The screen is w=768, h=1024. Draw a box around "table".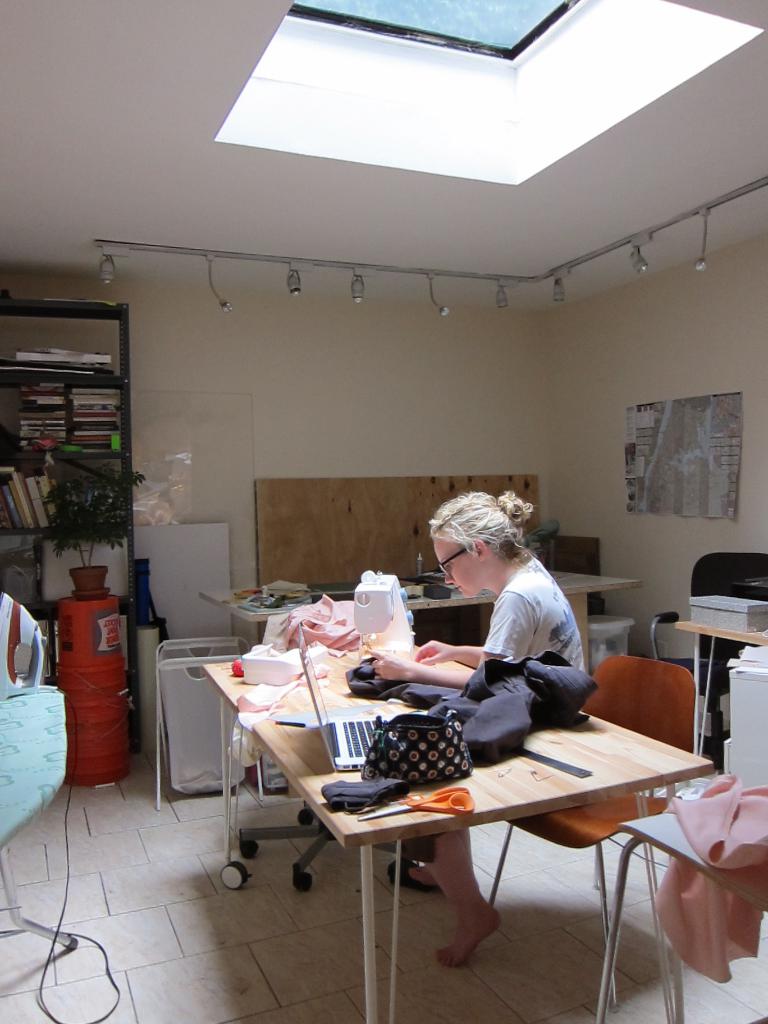
bbox=(674, 609, 767, 735).
